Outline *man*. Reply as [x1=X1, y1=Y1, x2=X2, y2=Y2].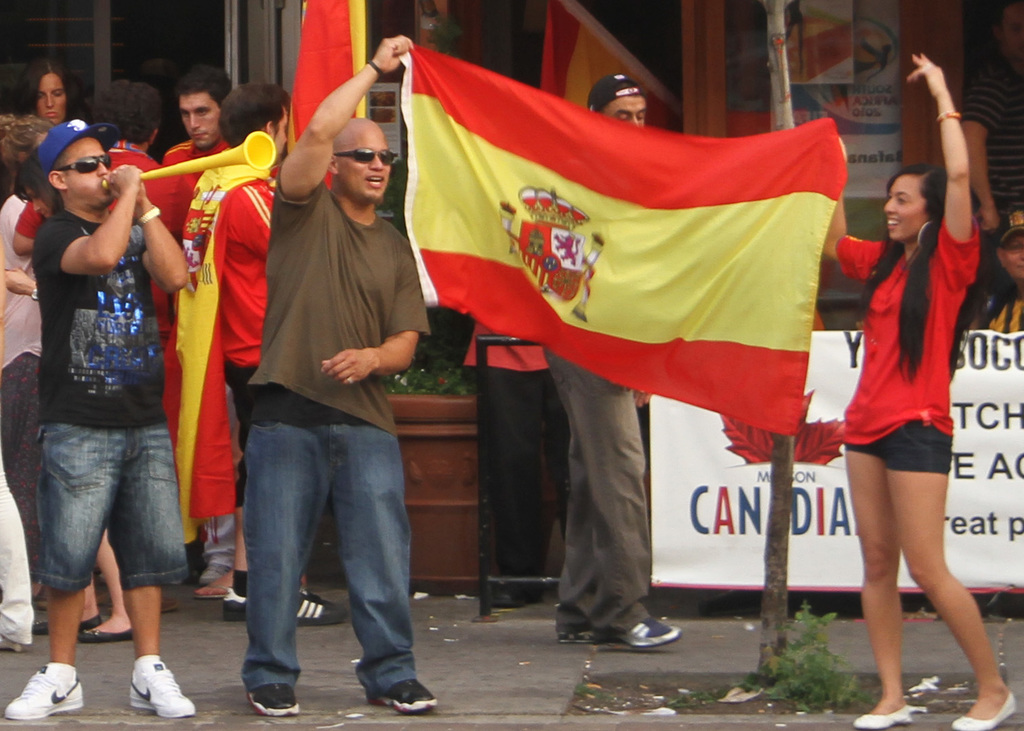
[x1=162, y1=68, x2=241, y2=587].
